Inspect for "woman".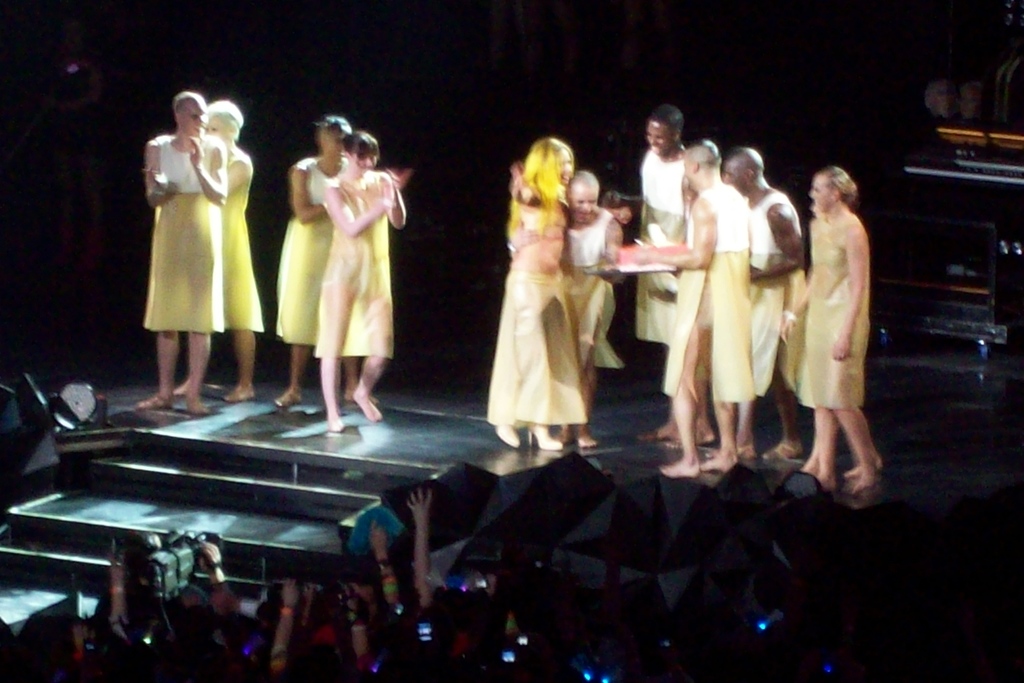
Inspection: detection(485, 135, 609, 463).
